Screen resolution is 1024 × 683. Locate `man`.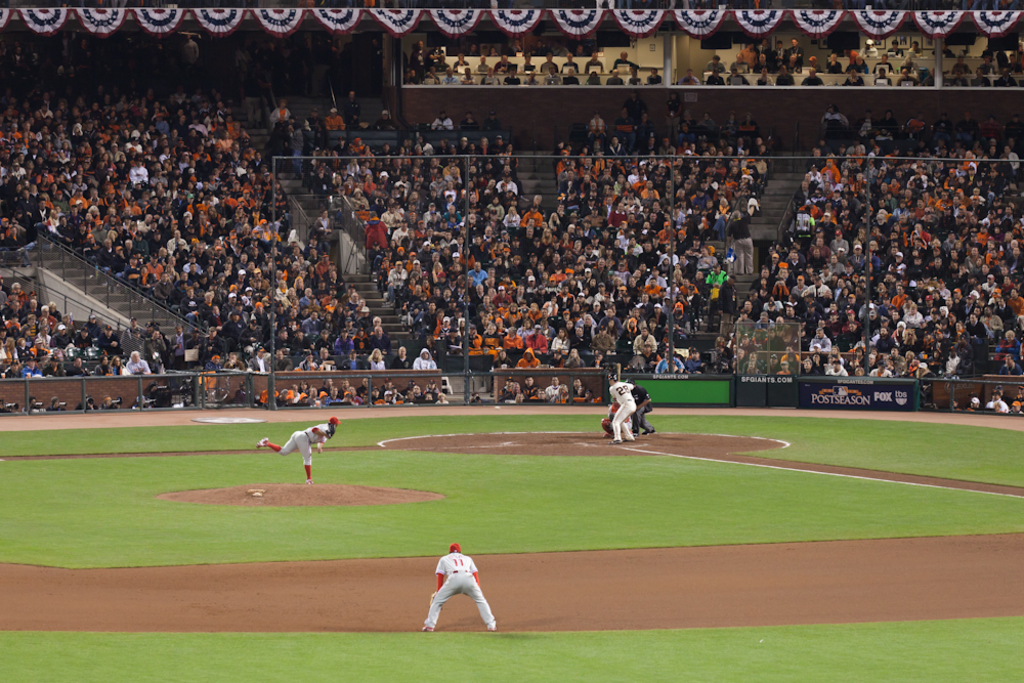
{"left": 654, "top": 352, "right": 686, "bottom": 371}.
